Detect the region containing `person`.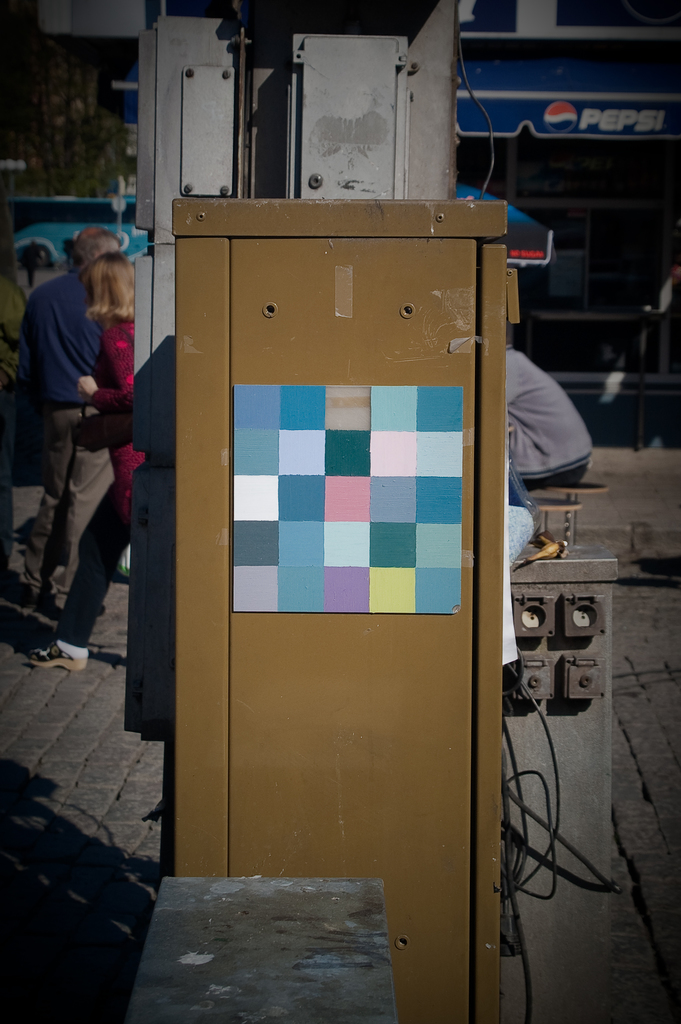
rect(0, 220, 133, 631).
